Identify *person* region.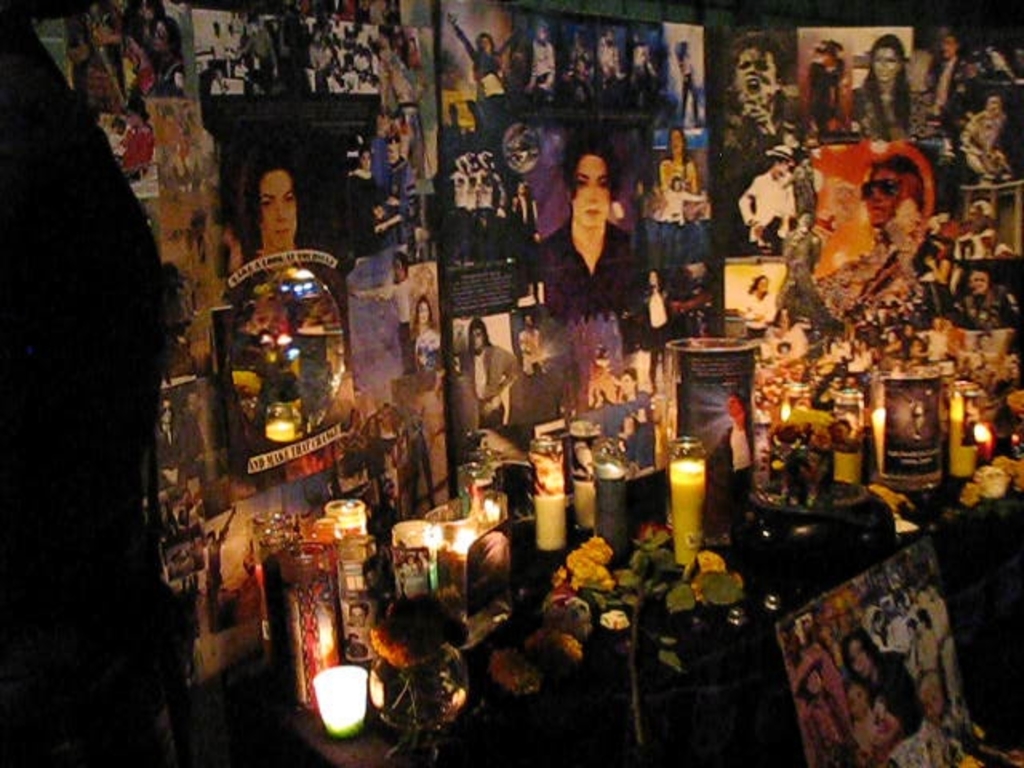
Region: locate(555, 29, 584, 112).
